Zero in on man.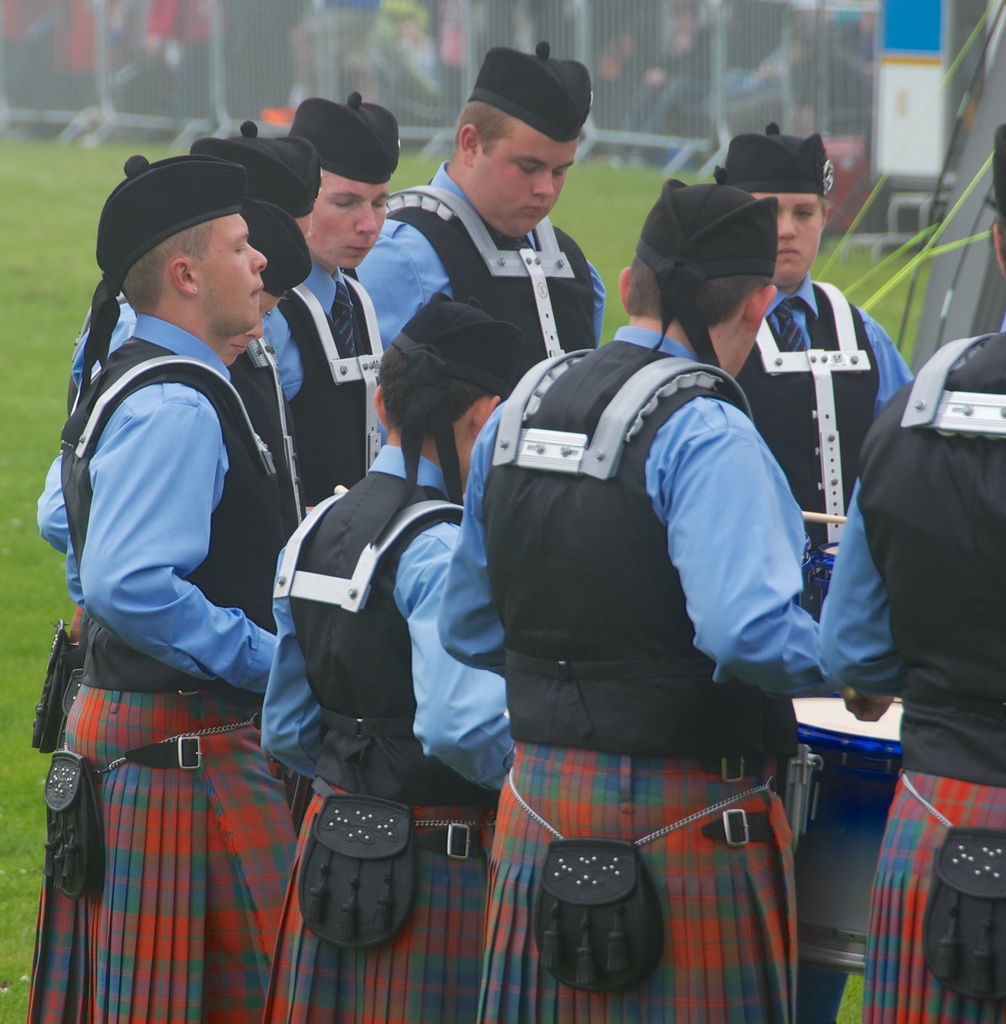
Zeroed in: bbox(357, 42, 603, 447).
